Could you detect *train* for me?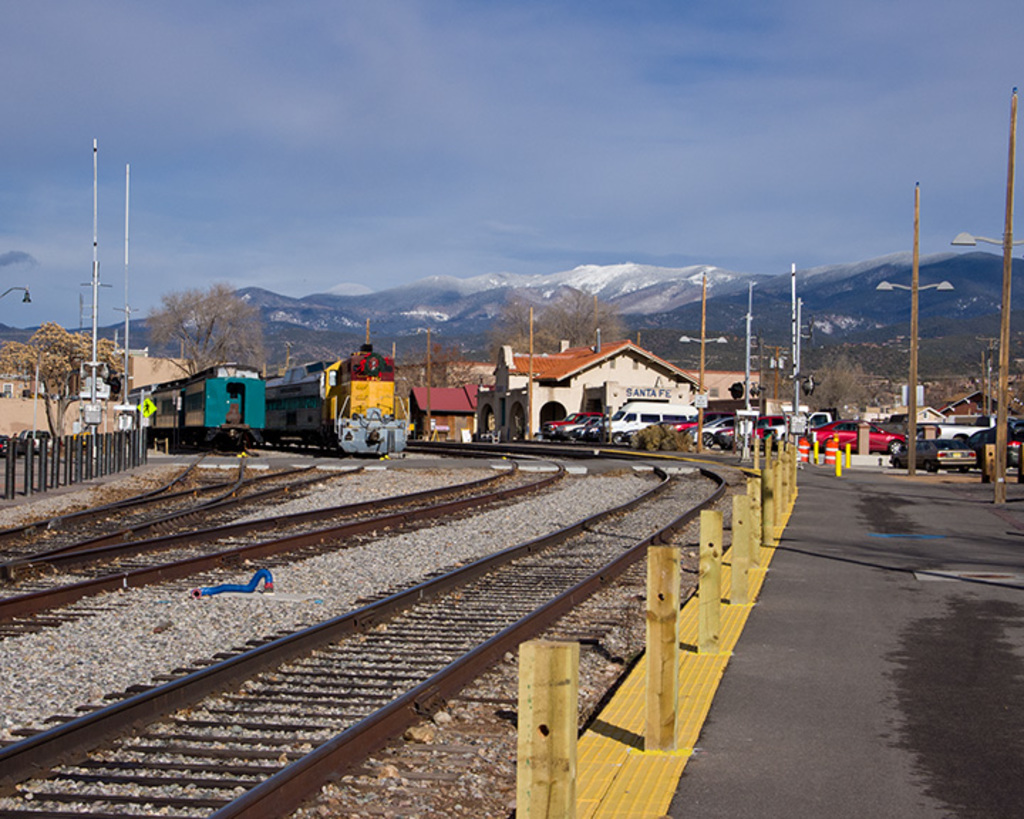
Detection result: detection(134, 360, 273, 442).
